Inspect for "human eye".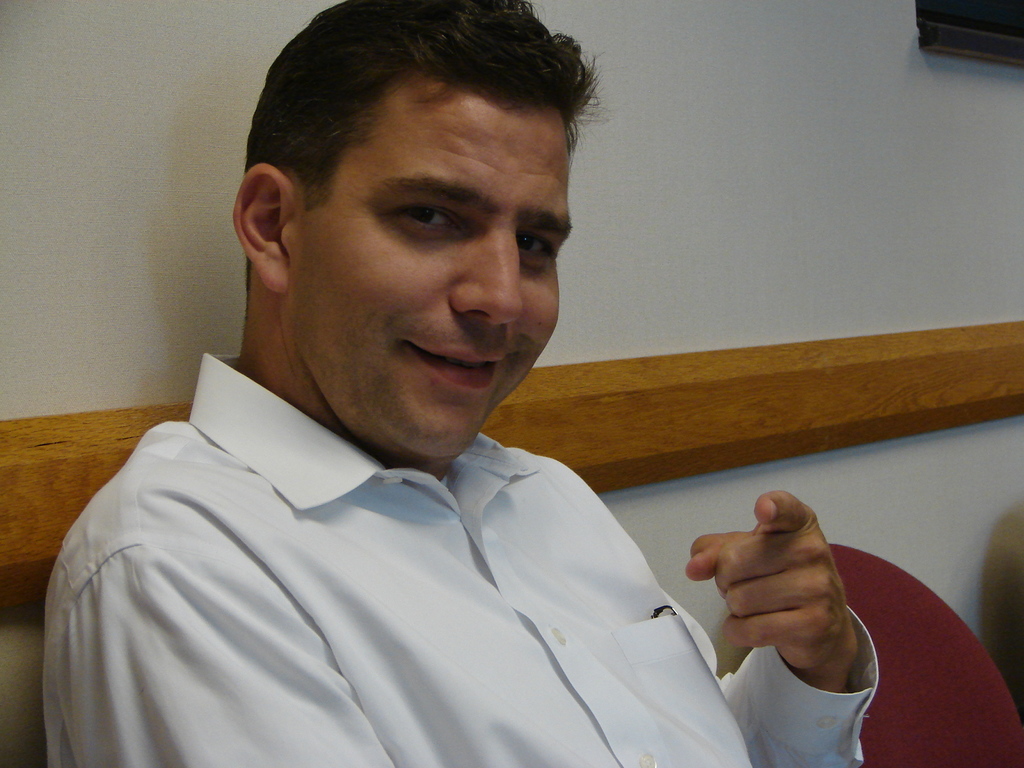
Inspection: <region>516, 223, 556, 259</region>.
